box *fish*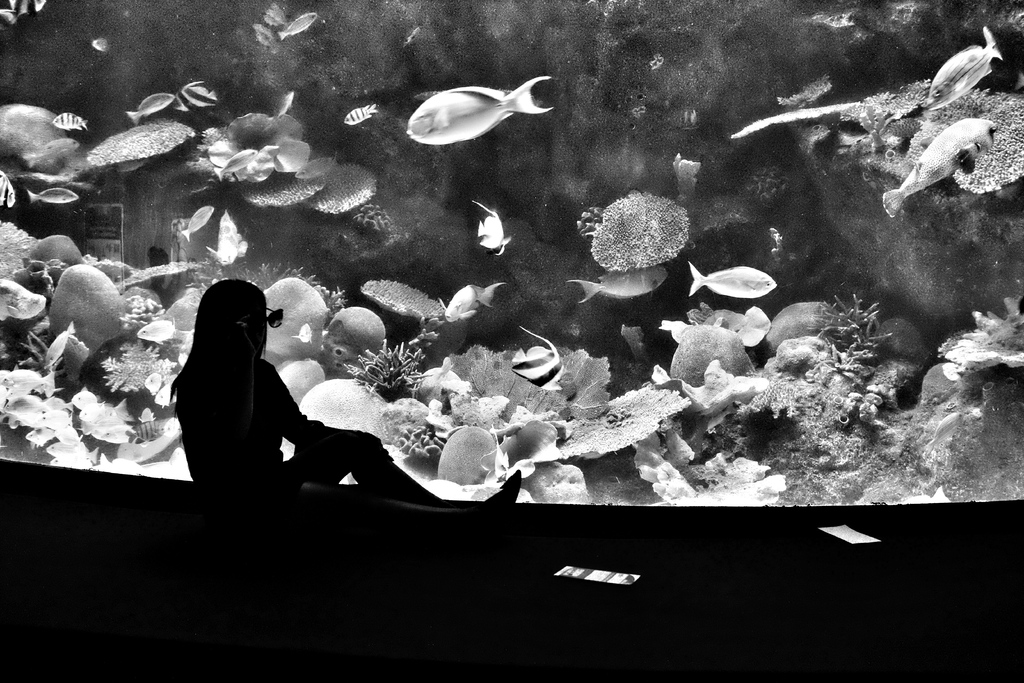
locate(181, 204, 210, 242)
